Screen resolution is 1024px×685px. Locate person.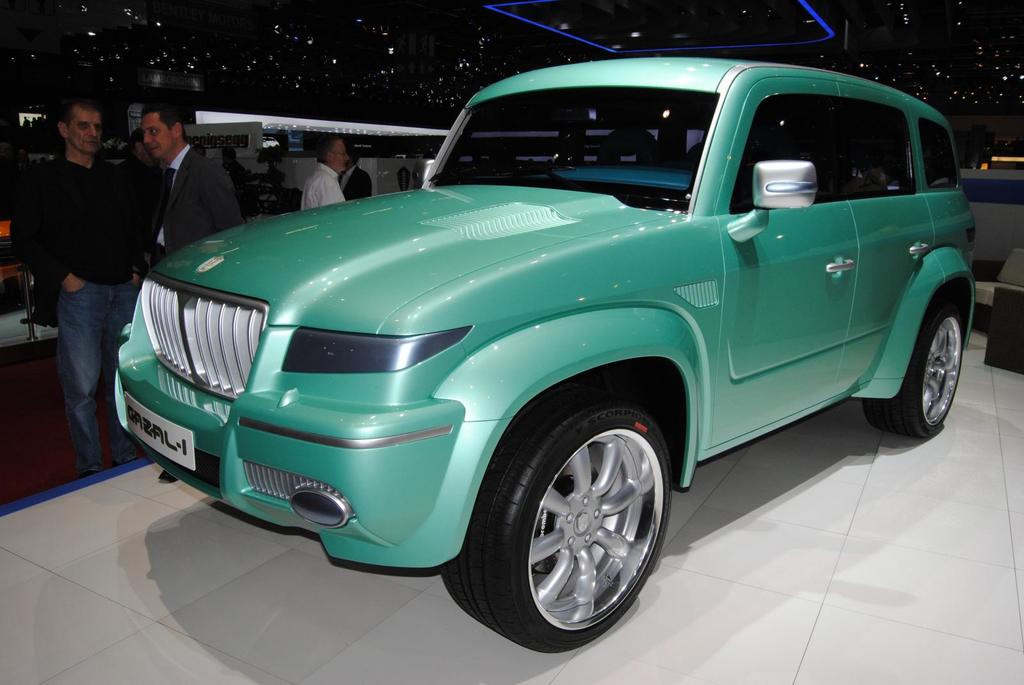
bbox=(294, 130, 359, 218).
